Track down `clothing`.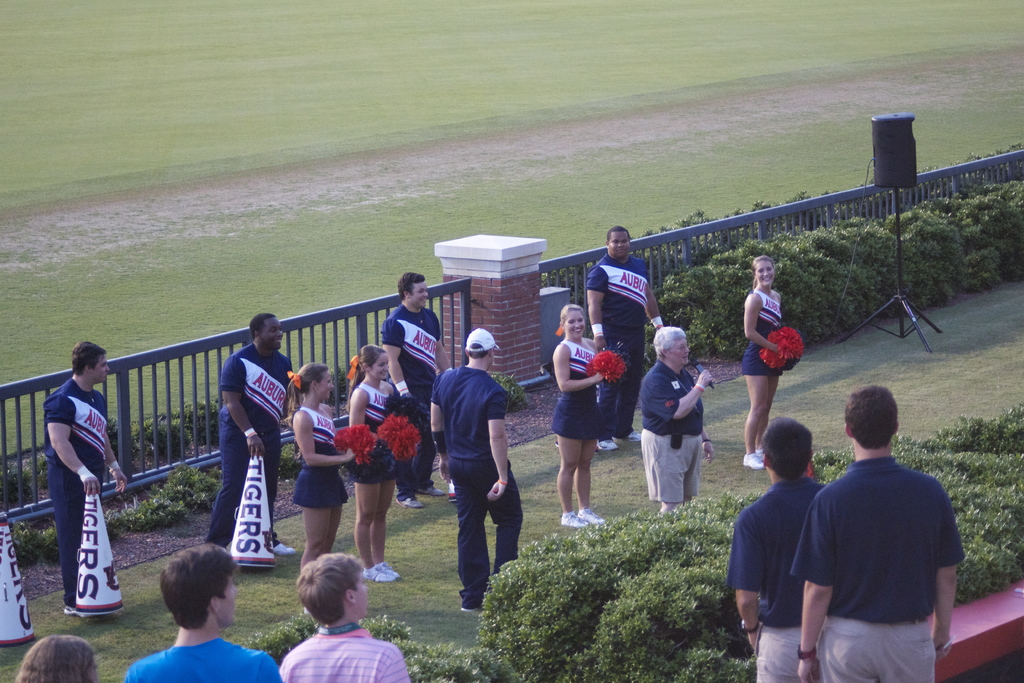
Tracked to left=428, top=354, right=515, bottom=609.
